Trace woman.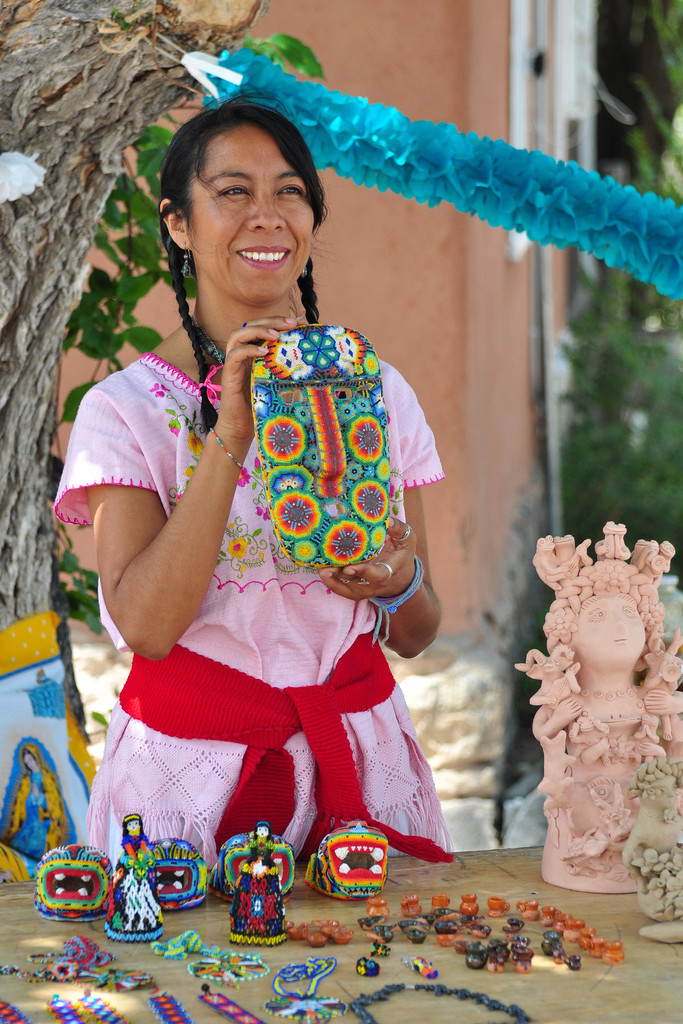
Traced to left=49, top=94, right=445, bottom=873.
